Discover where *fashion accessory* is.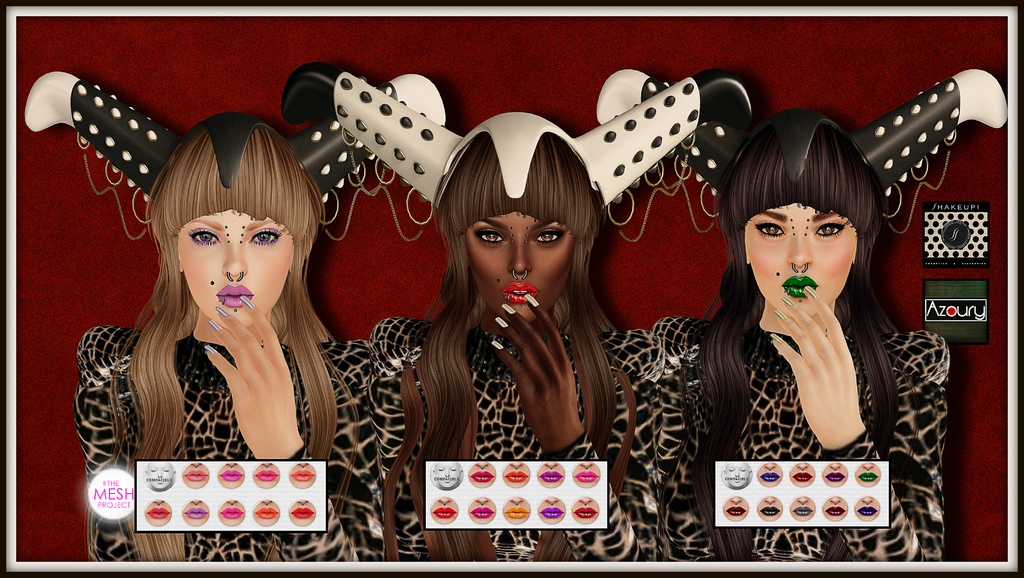
Discovered at box(502, 290, 508, 302).
